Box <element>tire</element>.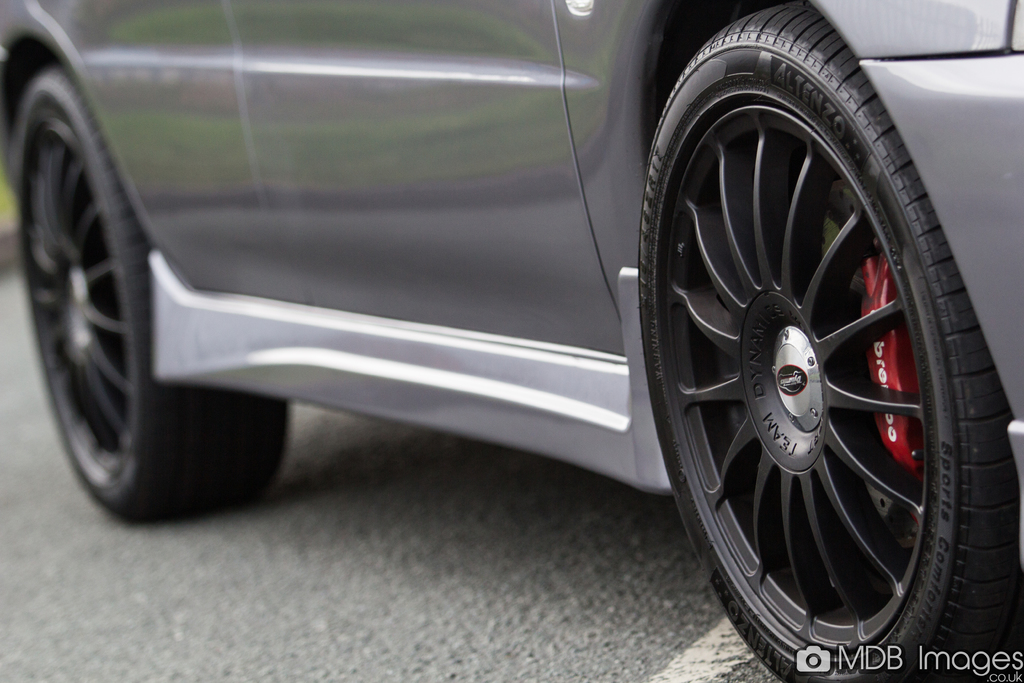
box=[6, 71, 291, 528].
